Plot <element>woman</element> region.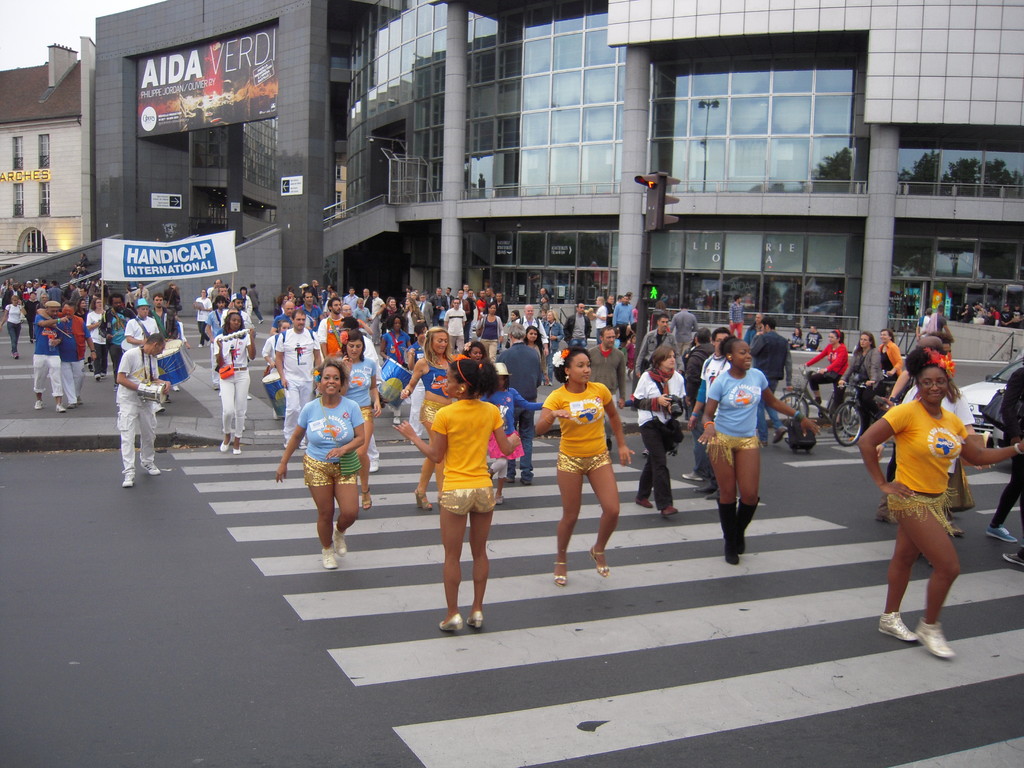
Plotted at l=398, t=326, r=454, b=515.
